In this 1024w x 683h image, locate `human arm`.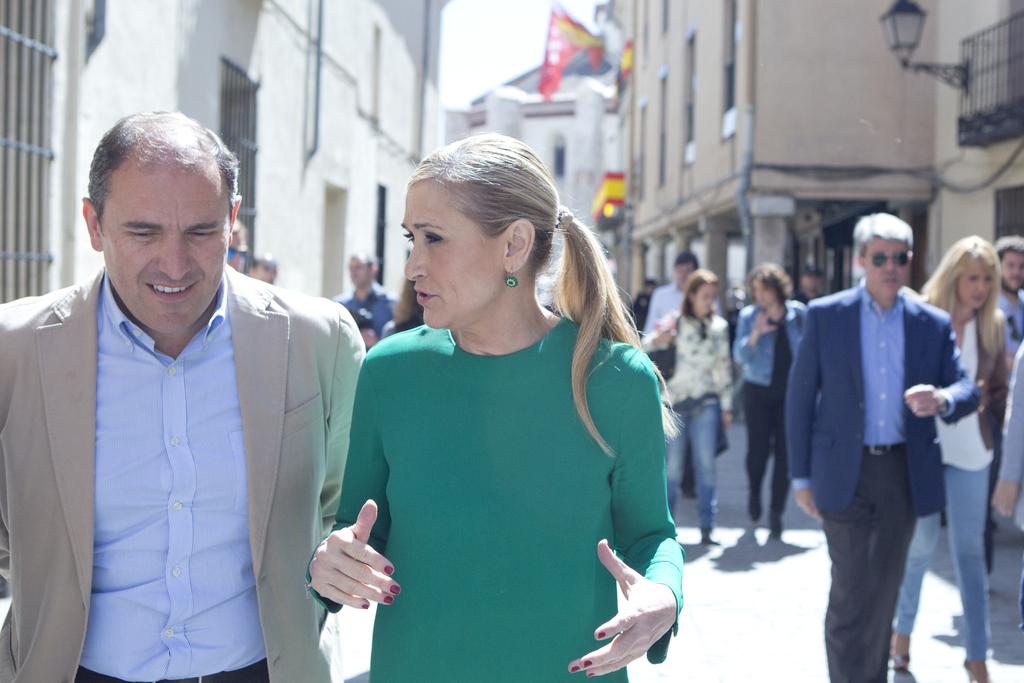
Bounding box: select_region(729, 304, 771, 367).
